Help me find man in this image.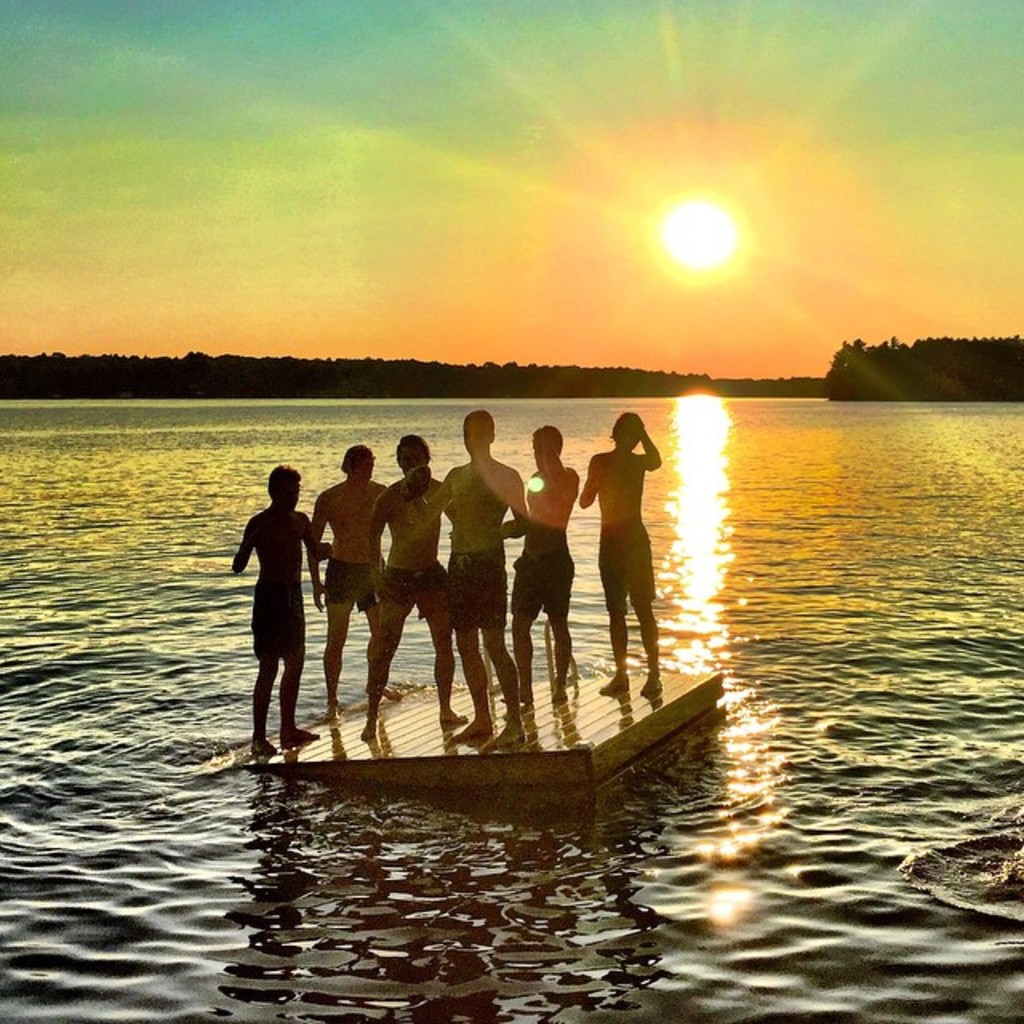
Found it: {"x1": 350, "y1": 426, "x2": 478, "y2": 736}.
